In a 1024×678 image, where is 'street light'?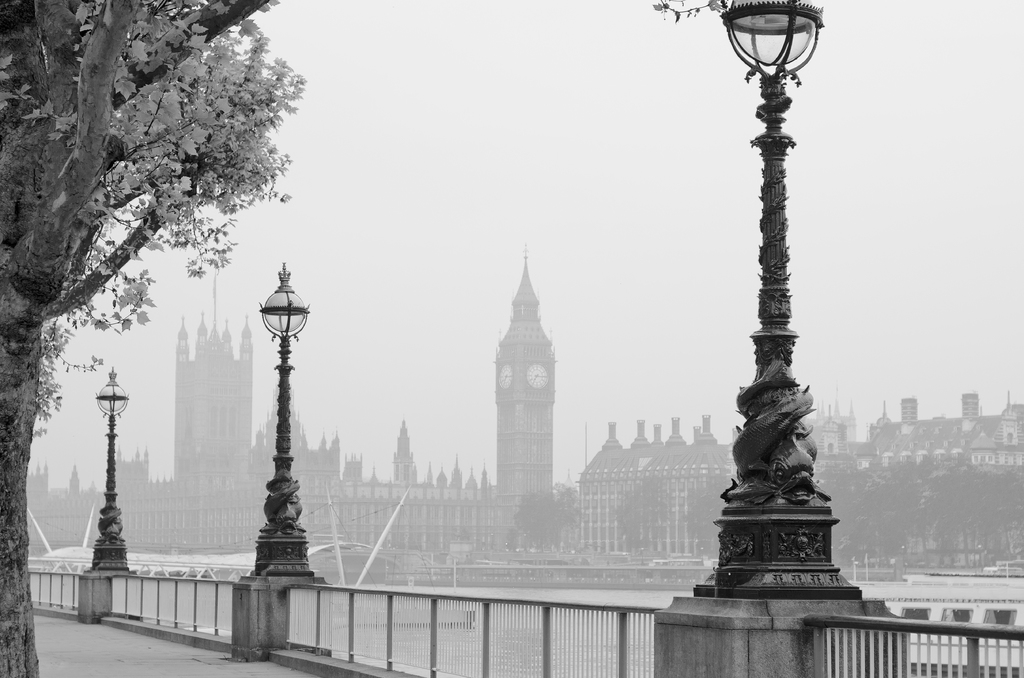
box(84, 366, 141, 572).
